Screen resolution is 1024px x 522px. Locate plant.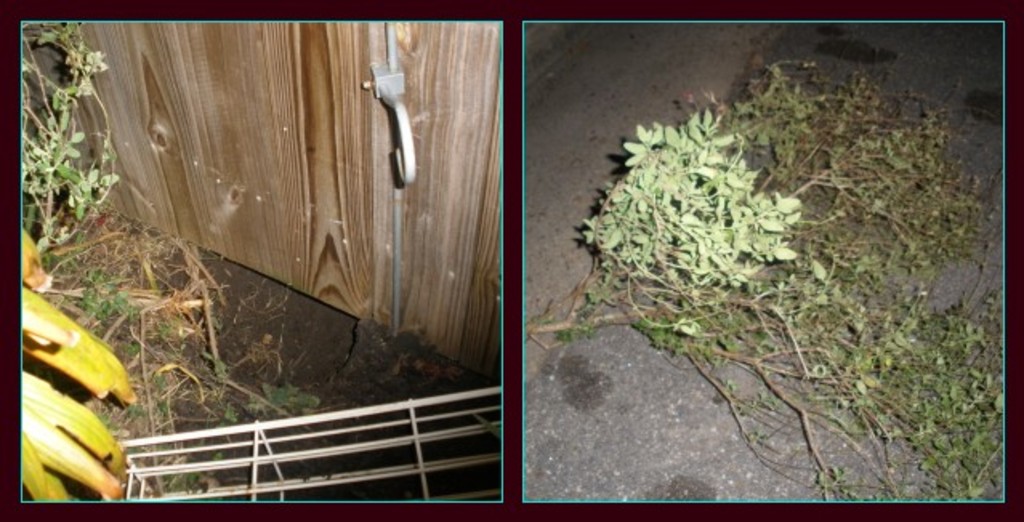
bbox(10, 13, 330, 495).
